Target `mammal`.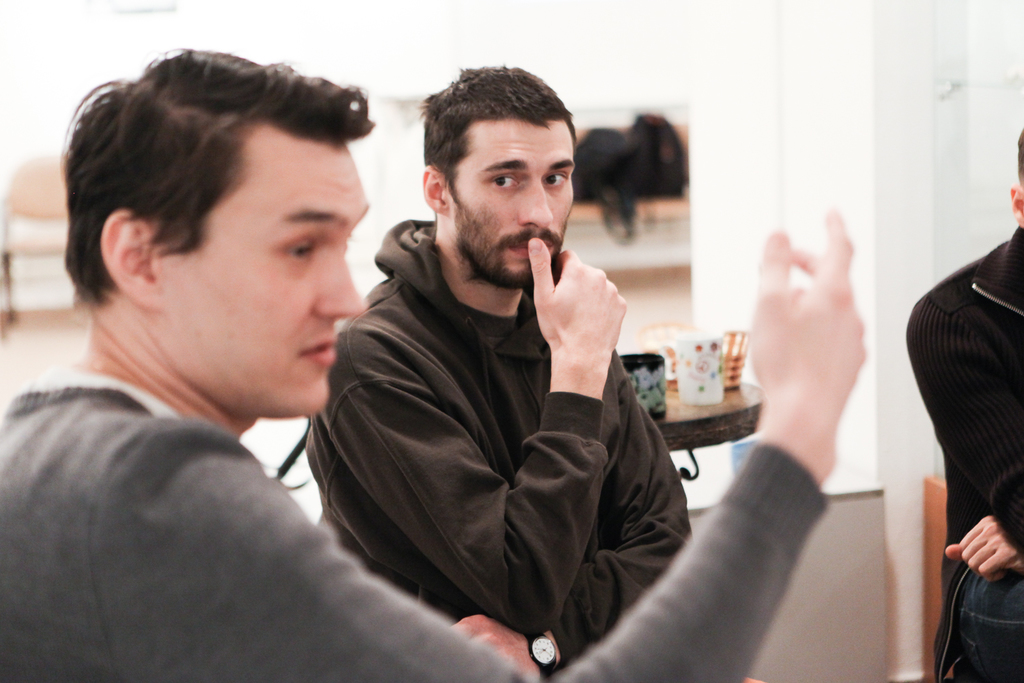
Target region: [left=303, top=63, right=694, bottom=682].
